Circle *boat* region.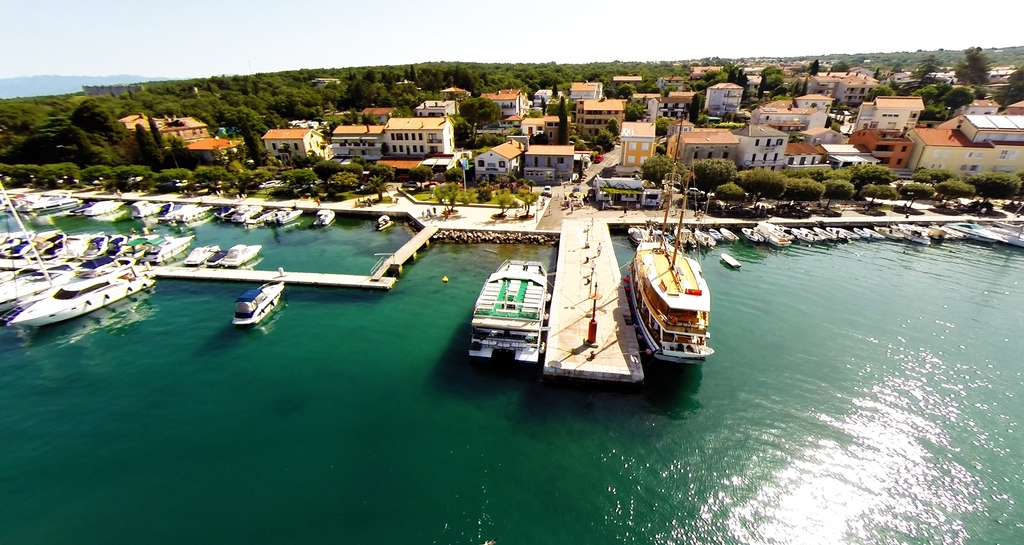
Region: <region>68, 203, 91, 213</region>.
